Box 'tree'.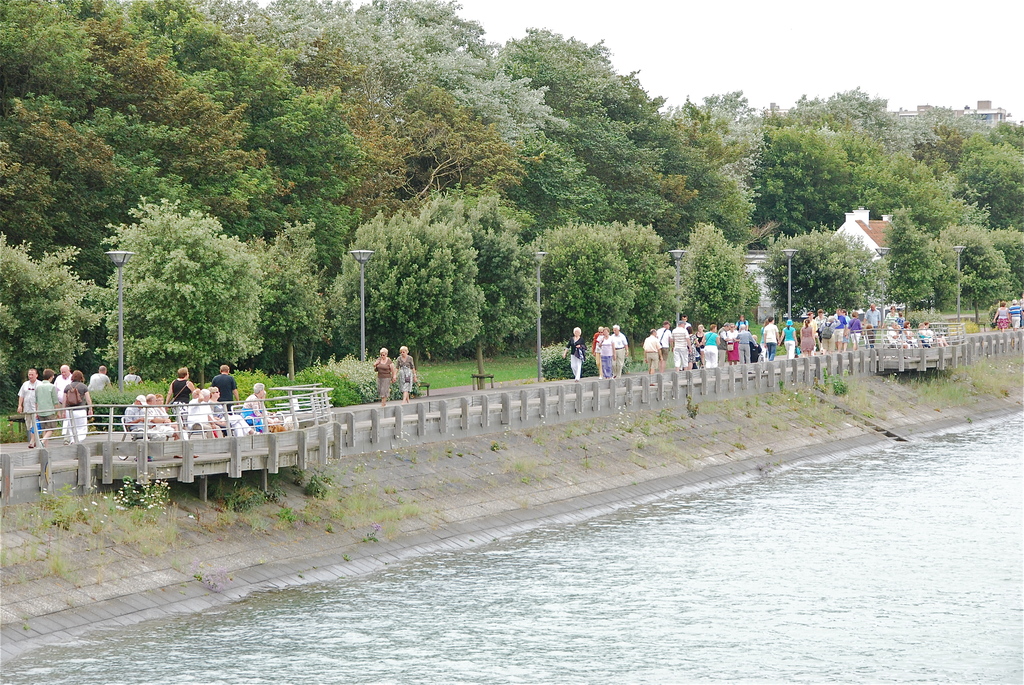
BBox(965, 106, 1023, 152).
